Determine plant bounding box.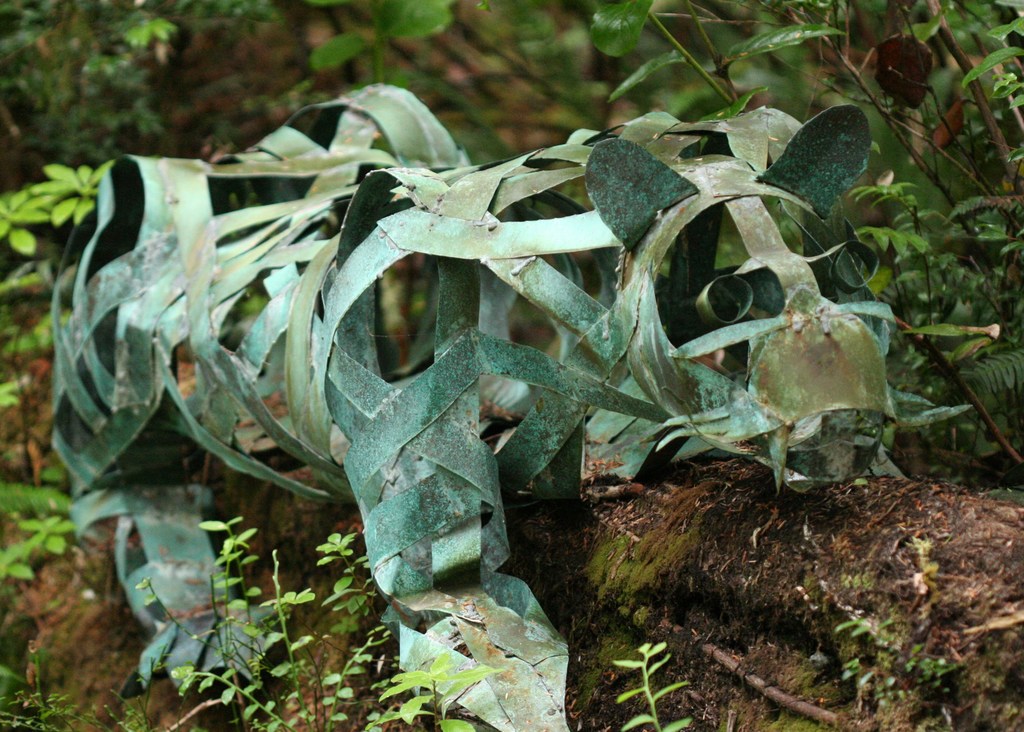
Determined: BBox(0, 646, 105, 731).
